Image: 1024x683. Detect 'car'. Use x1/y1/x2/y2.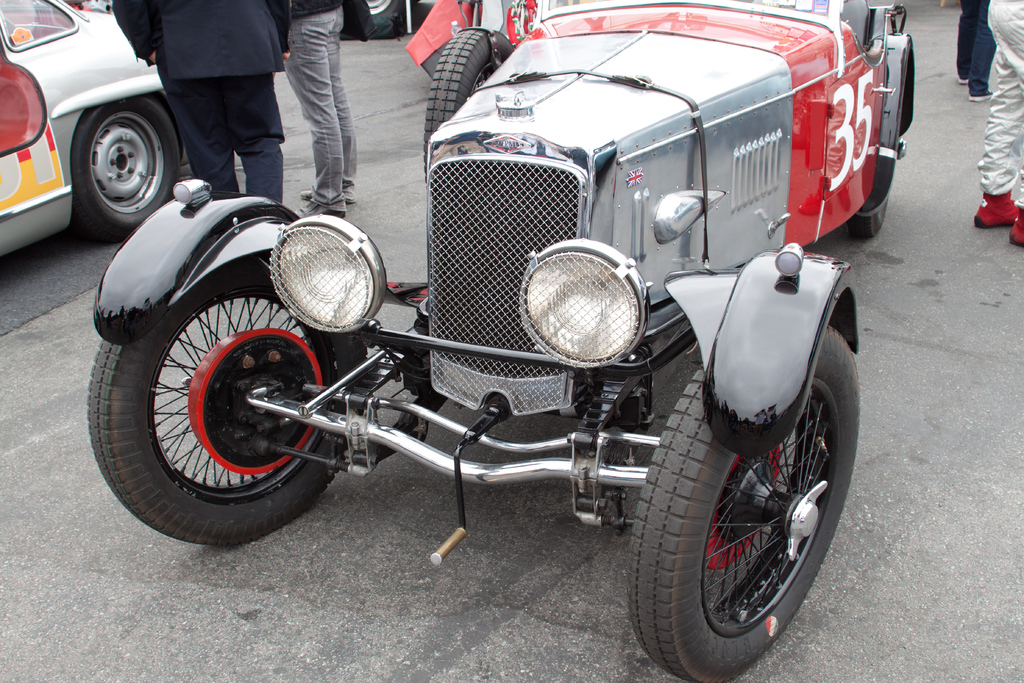
0/0/191/243.
